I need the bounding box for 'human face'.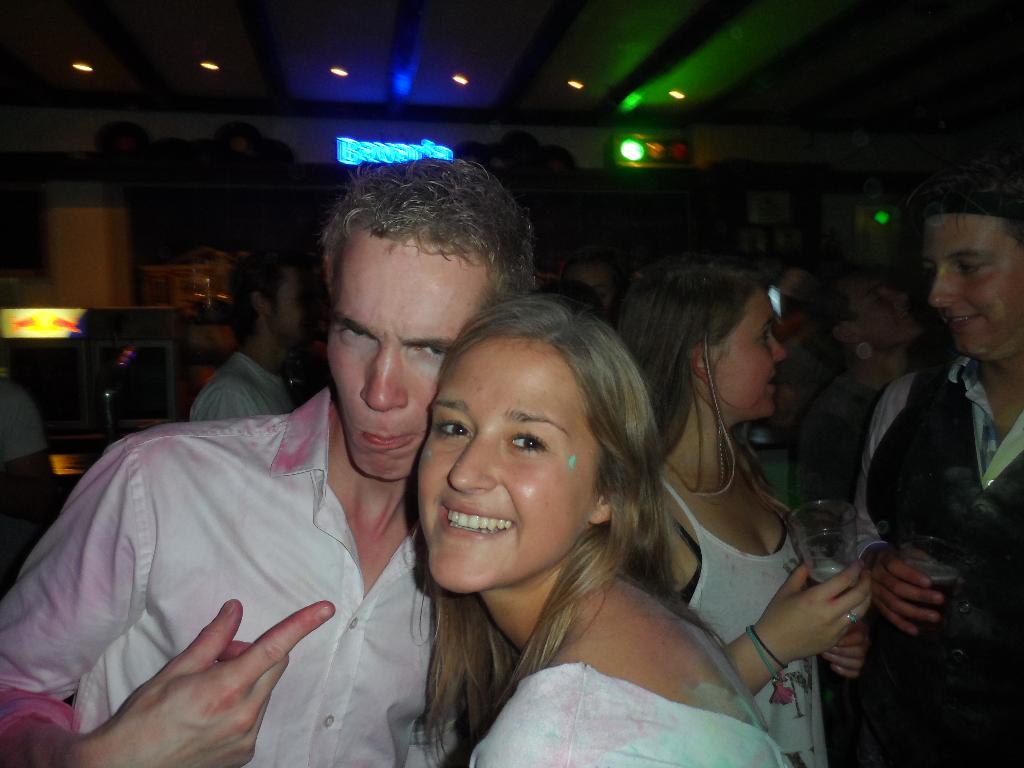
Here it is: {"left": 323, "top": 224, "right": 481, "bottom": 478}.
